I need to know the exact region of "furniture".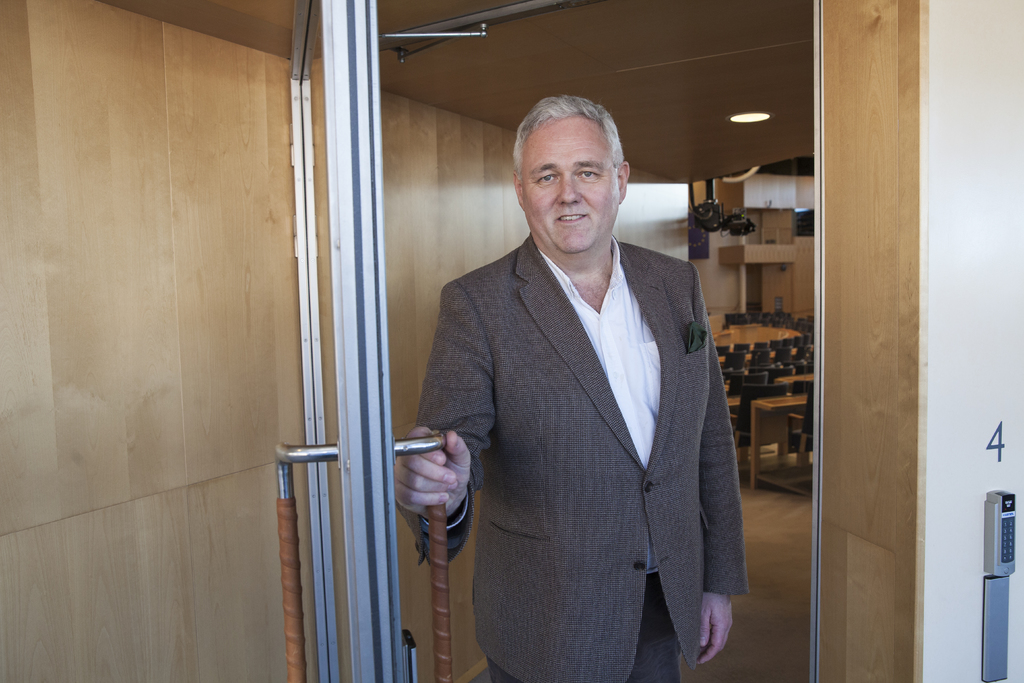
Region: [x1=704, y1=313, x2=814, y2=490].
